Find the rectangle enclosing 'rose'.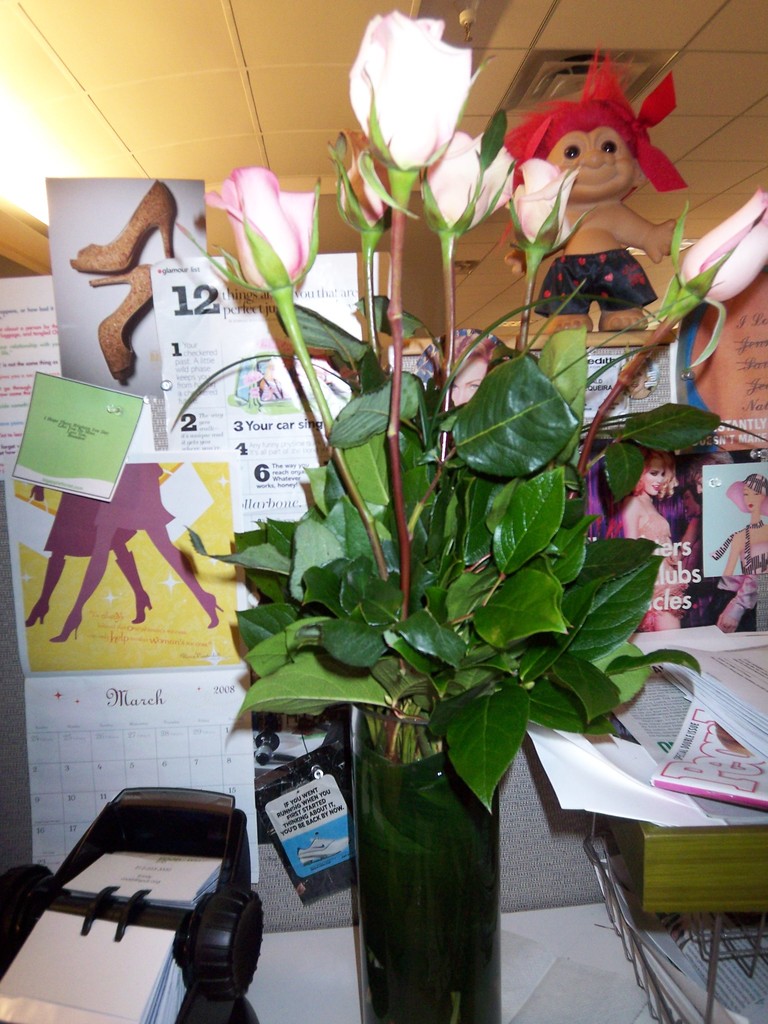
203, 164, 317, 294.
